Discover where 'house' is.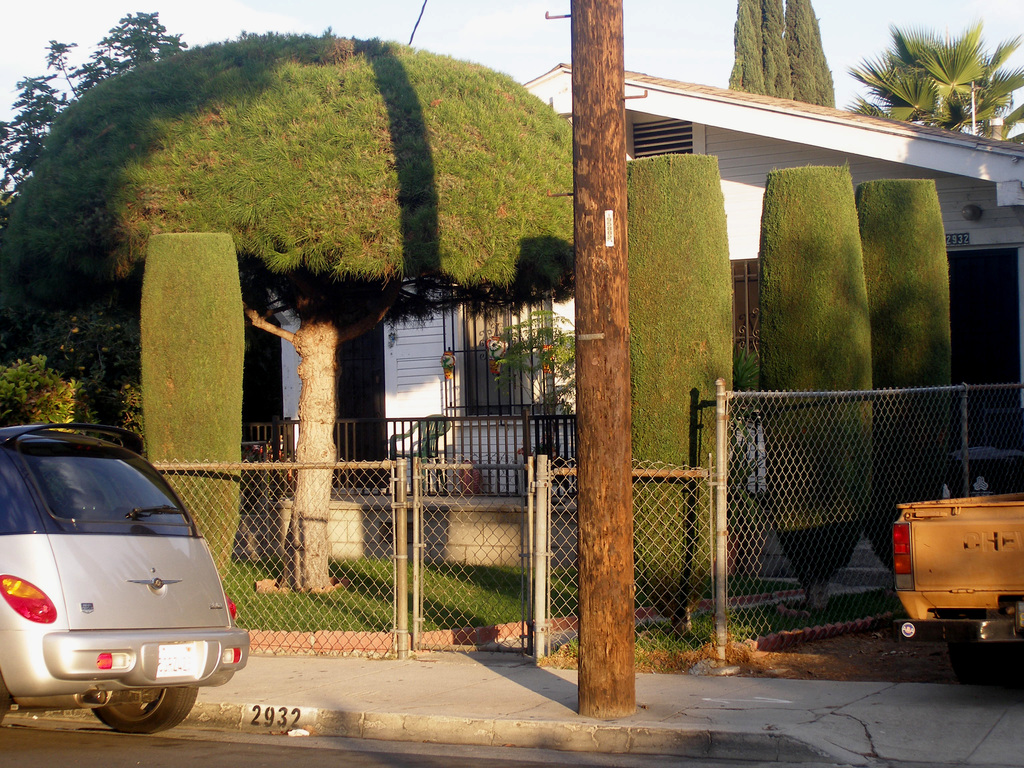
Discovered at 523:56:1023:579.
